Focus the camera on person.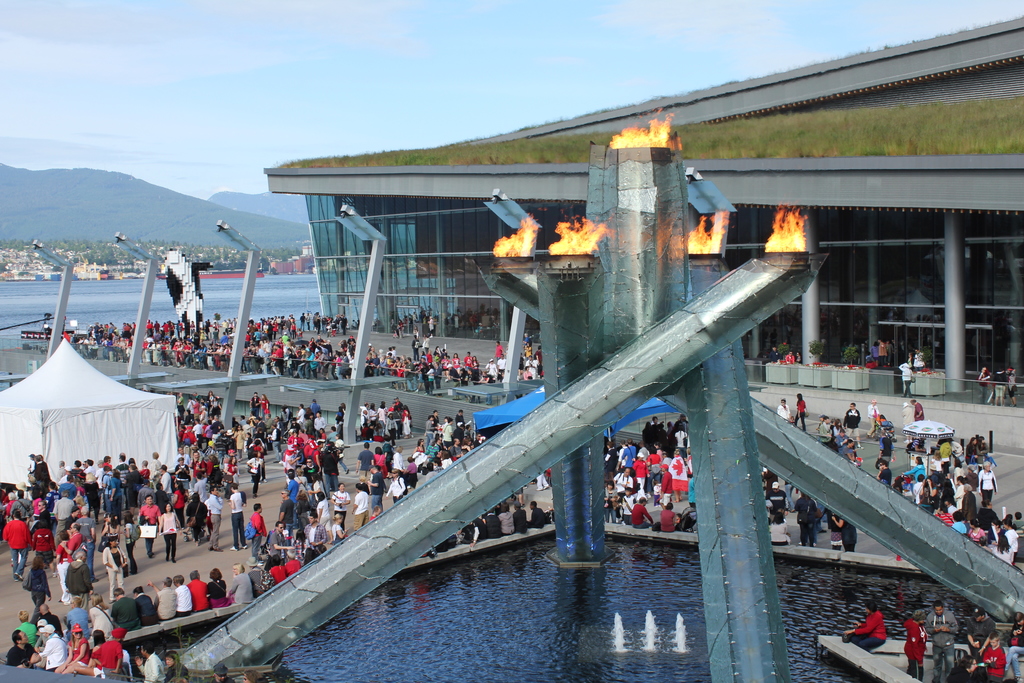
Focus region: <region>13, 607, 44, 645</region>.
